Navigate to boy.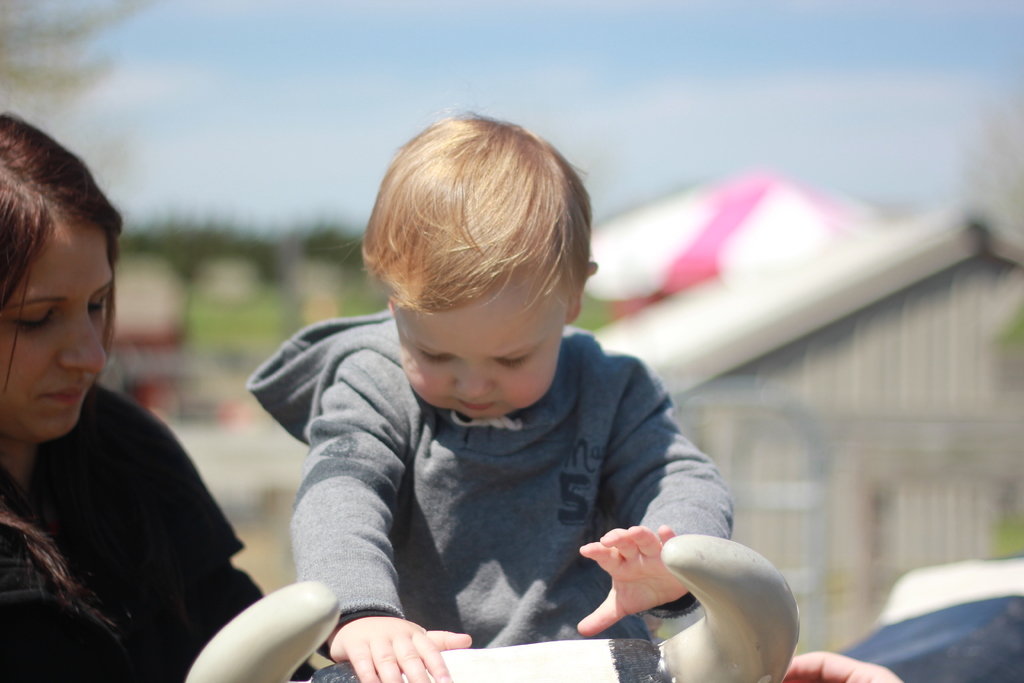
Navigation target: BBox(242, 100, 735, 682).
